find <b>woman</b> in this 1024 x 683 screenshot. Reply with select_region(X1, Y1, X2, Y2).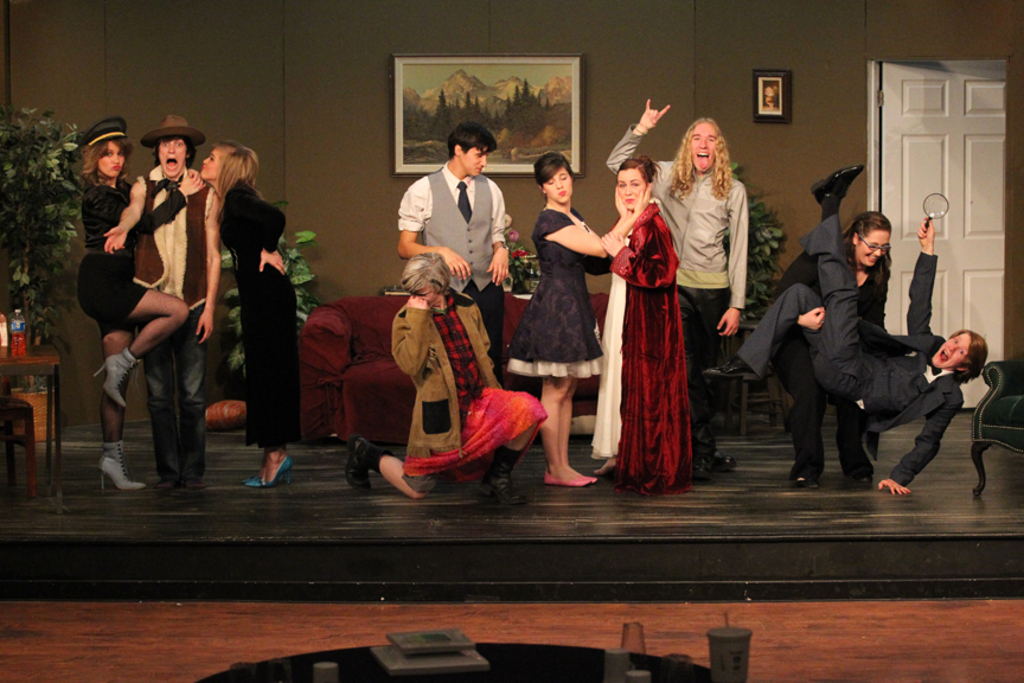
select_region(191, 141, 284, 490).
